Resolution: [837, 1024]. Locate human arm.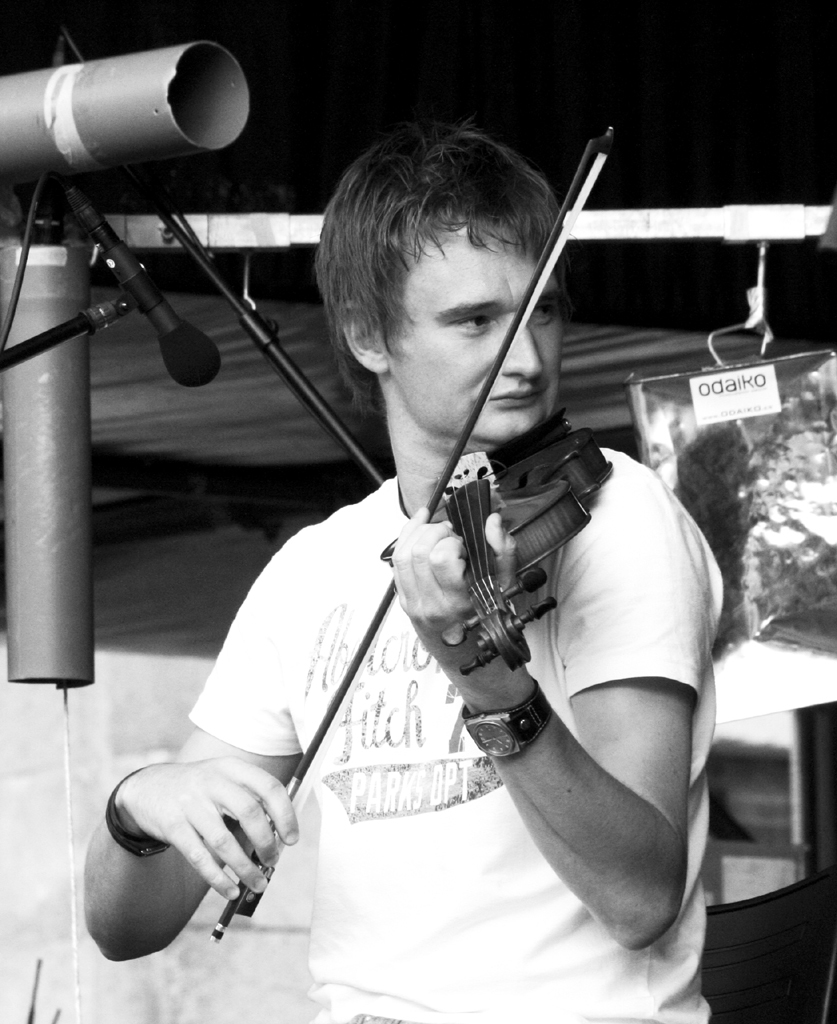
{"x1": 82, "y1": 544, "x2": 312, "y2": 964}.
